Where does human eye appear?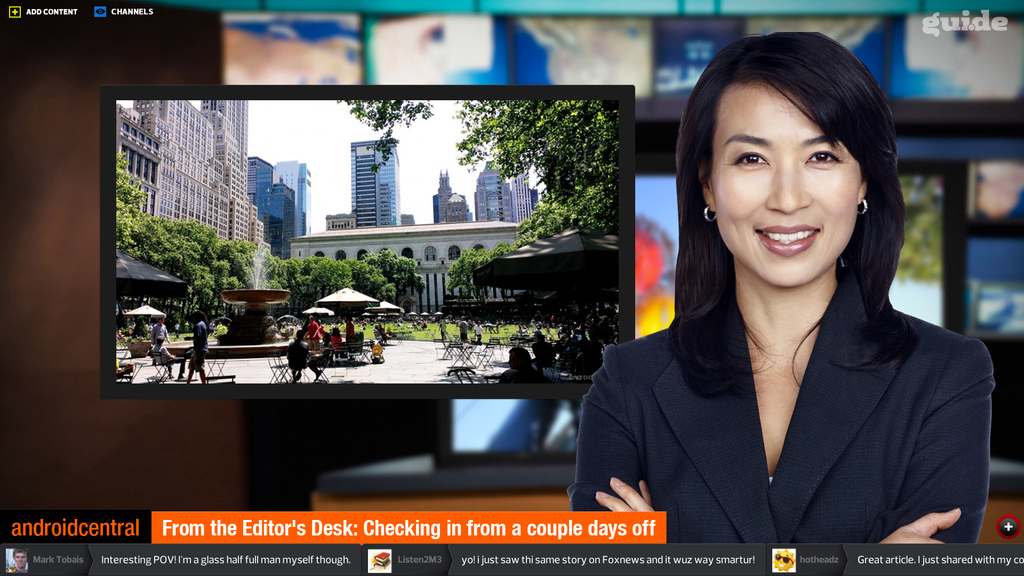
Appears at <box>803,147,845,167</box>.
